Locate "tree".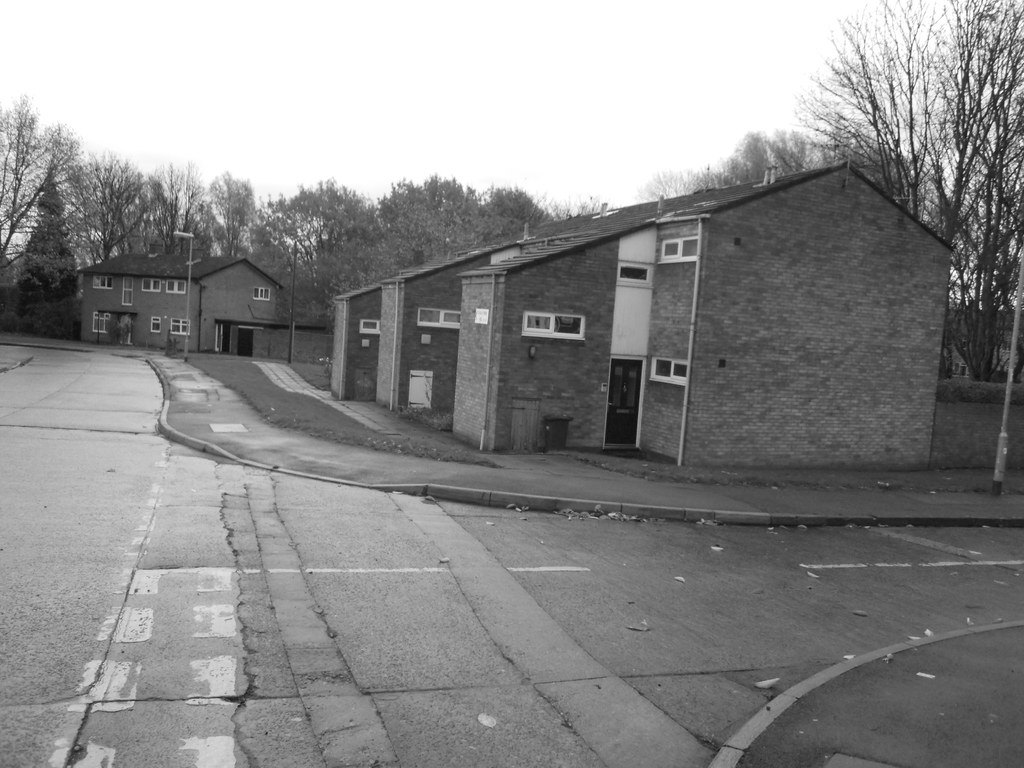
Bounding box: x1=21, y1=180, x2=82, y2=305.
